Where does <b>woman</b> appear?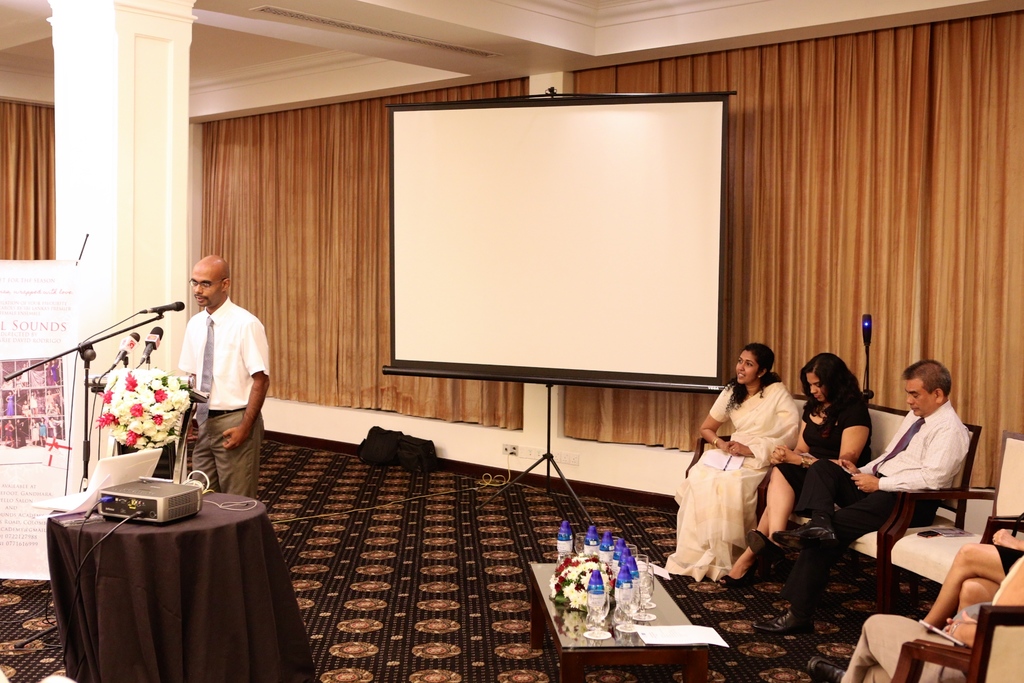
Appears at bbox(3, 386, 15, 418).
